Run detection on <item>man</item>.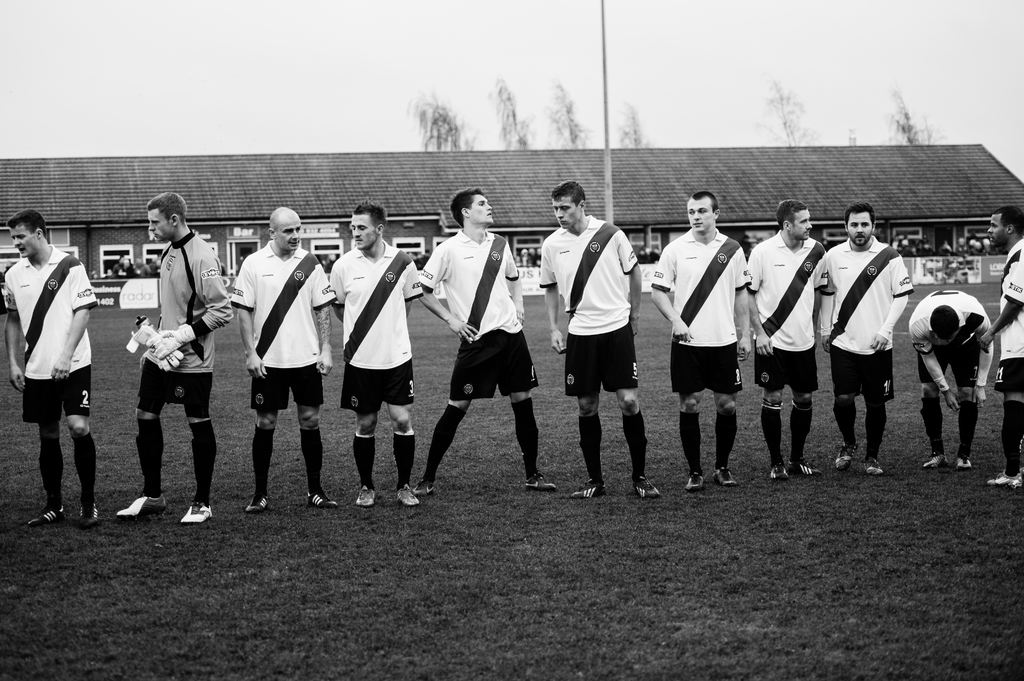
Result: <box>417,186,557,495</box>.
